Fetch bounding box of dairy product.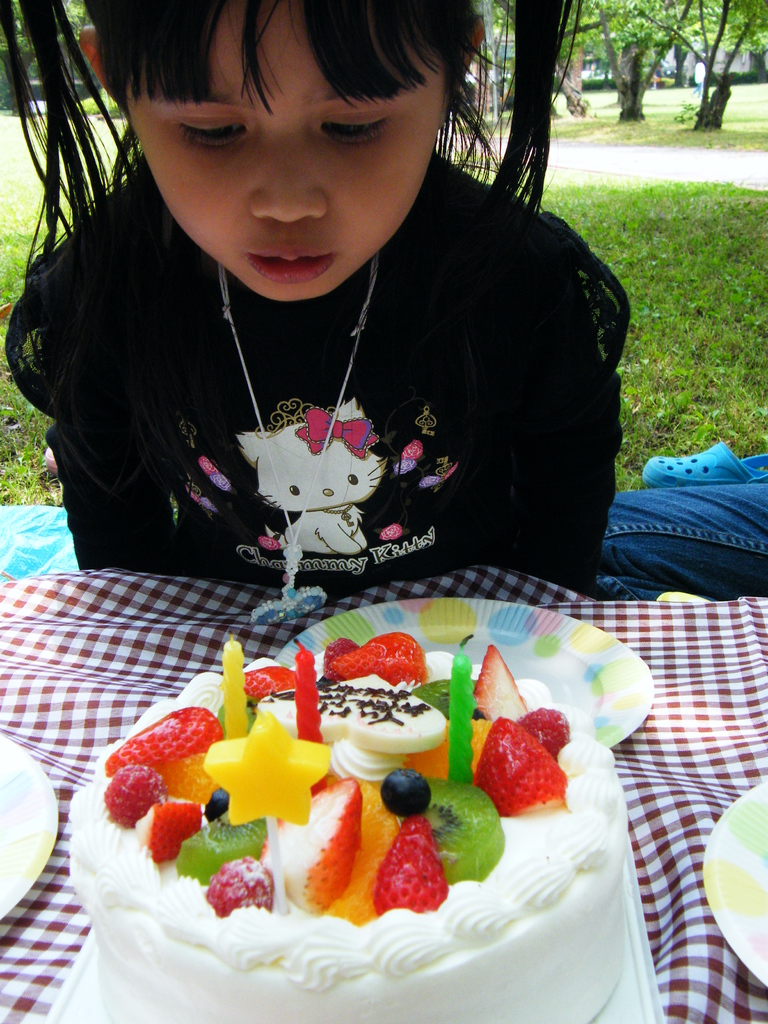
Bbox: box(86, 650, 646, 998).
